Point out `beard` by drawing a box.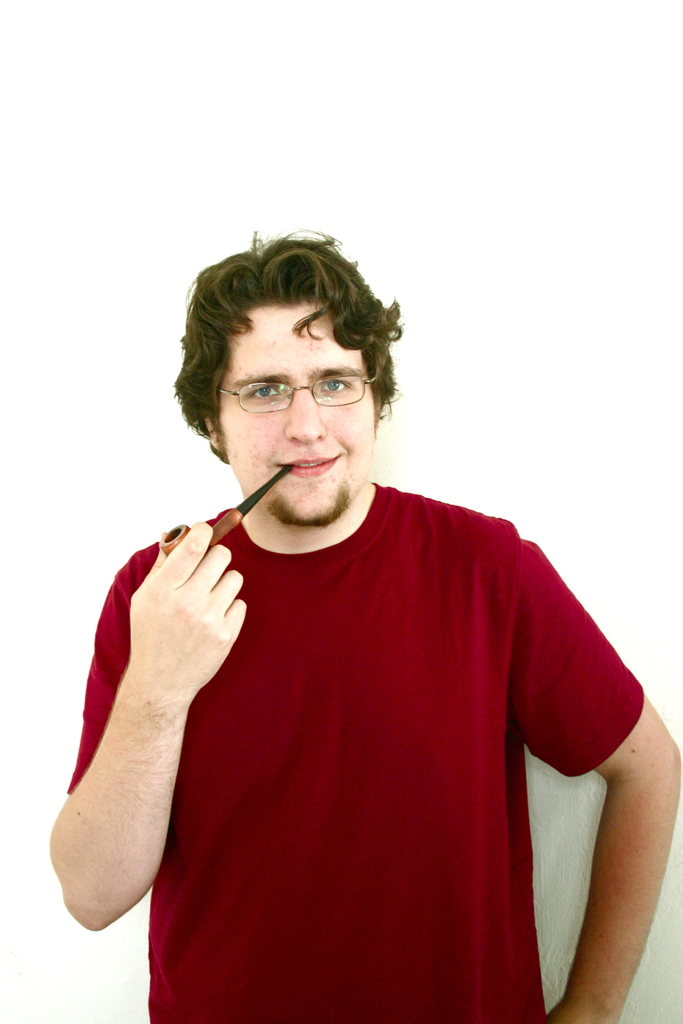
Rect(265, 484, 349, 531).
